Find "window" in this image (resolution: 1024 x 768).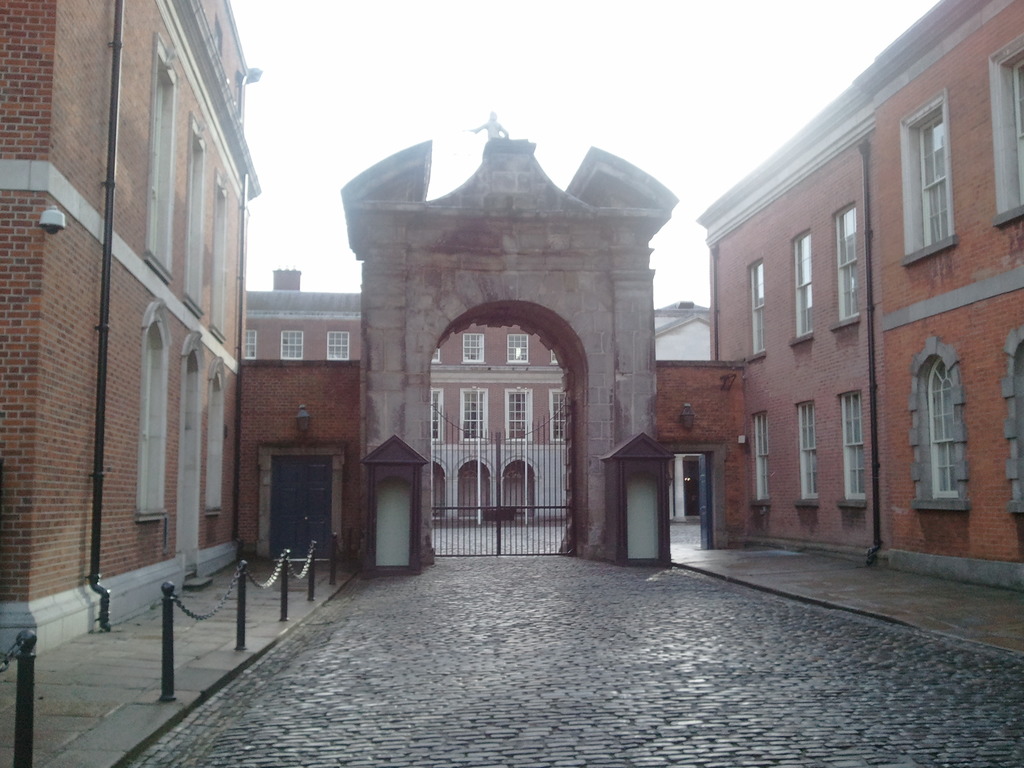
left=912, top=347, right=961, bottom=509.
